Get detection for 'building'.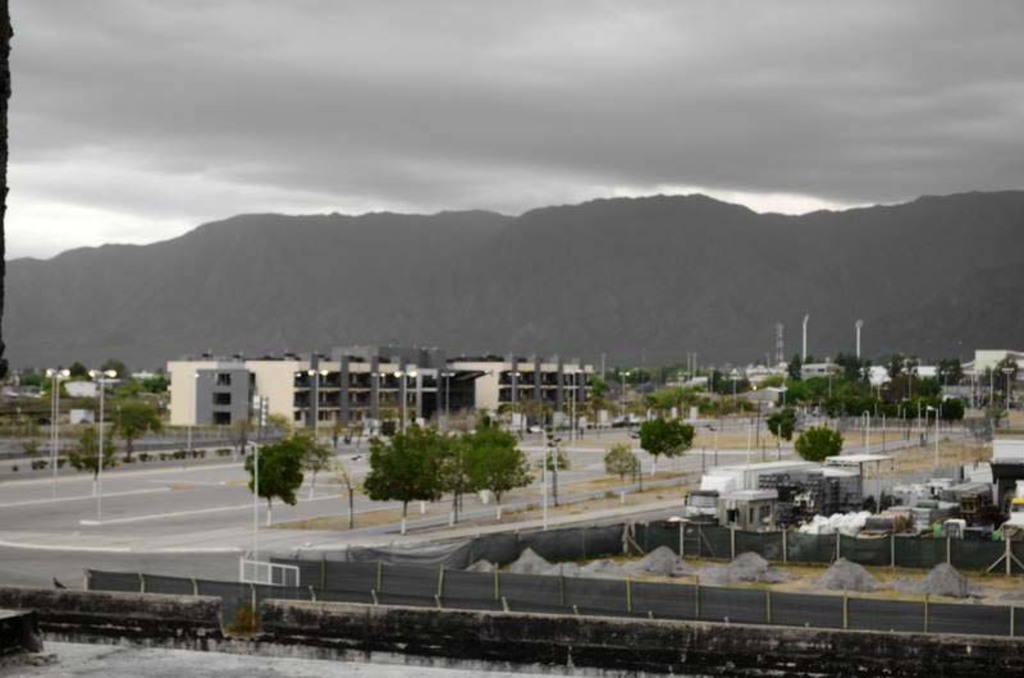
Detection: (left=45, top=366, right=101, bottom=397).
